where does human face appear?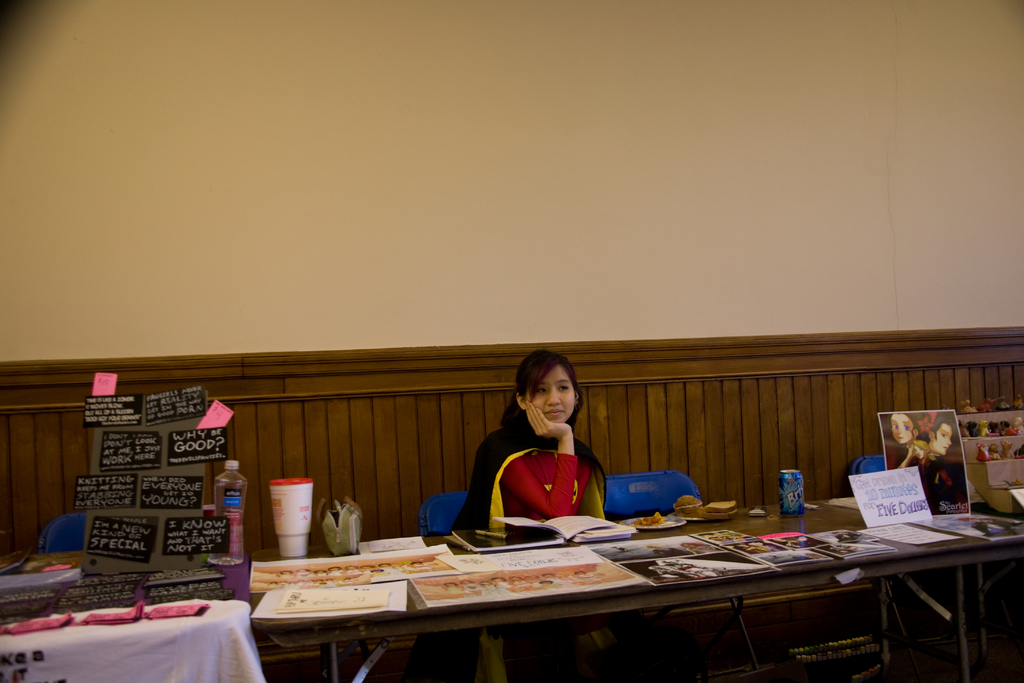
Appears at BBox(893, 413, 909, 444).
